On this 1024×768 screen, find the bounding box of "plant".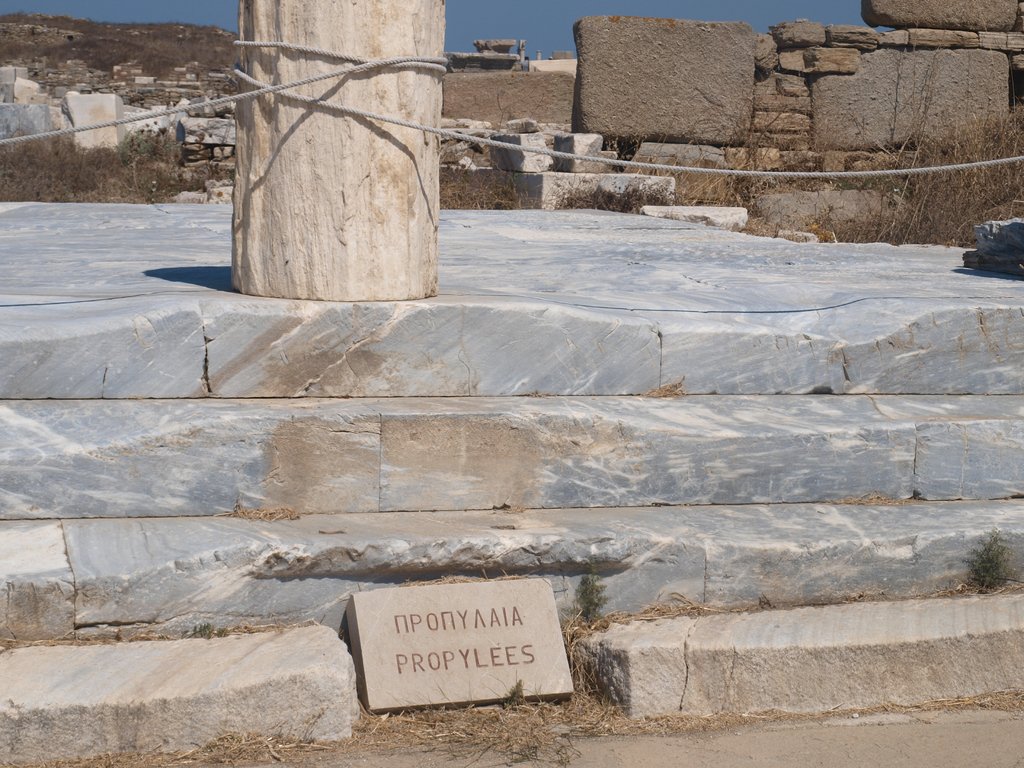
Bounding box: <region>504, 678, 526, 707</region>.
